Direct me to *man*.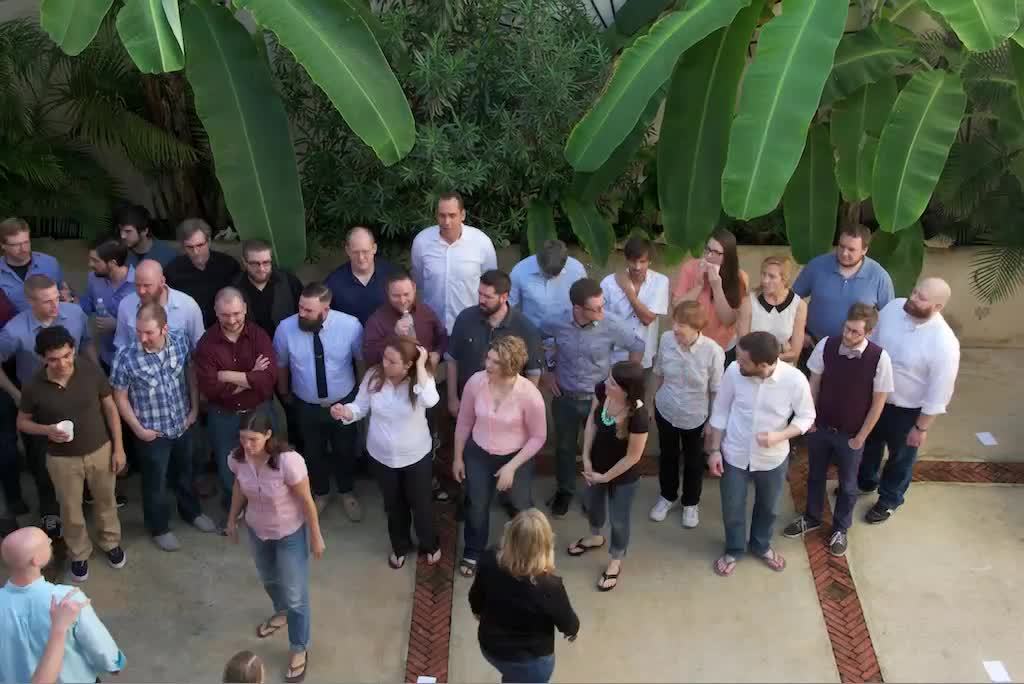
Direction: {"x1": 710, "y1": 330, "x2": 815, "y2": 579}.
